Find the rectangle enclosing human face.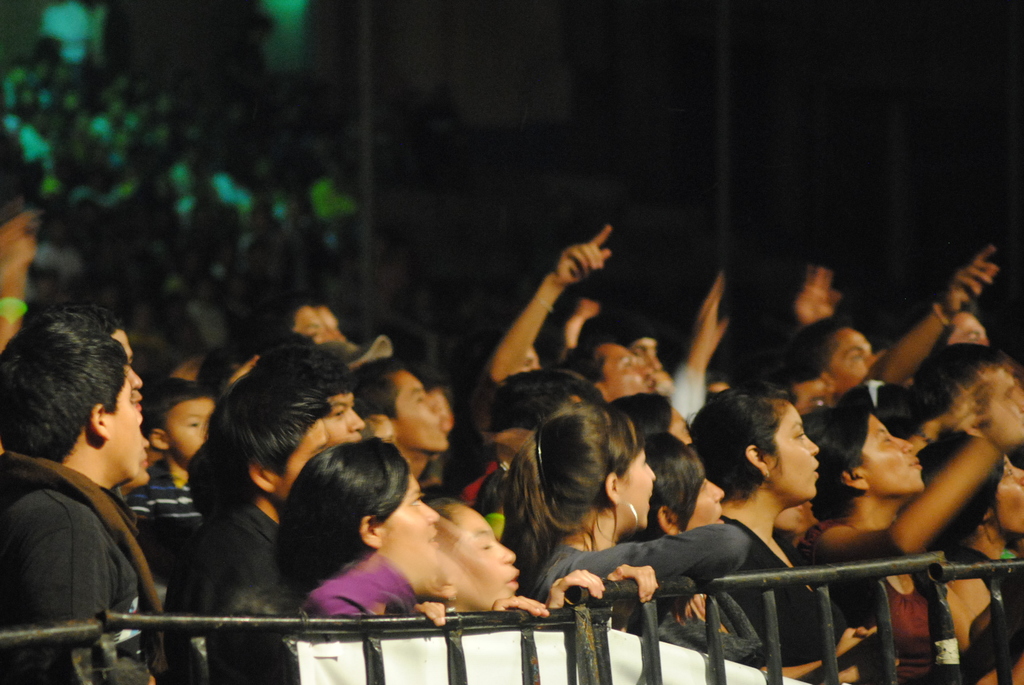
854, 412, 925, 487.
